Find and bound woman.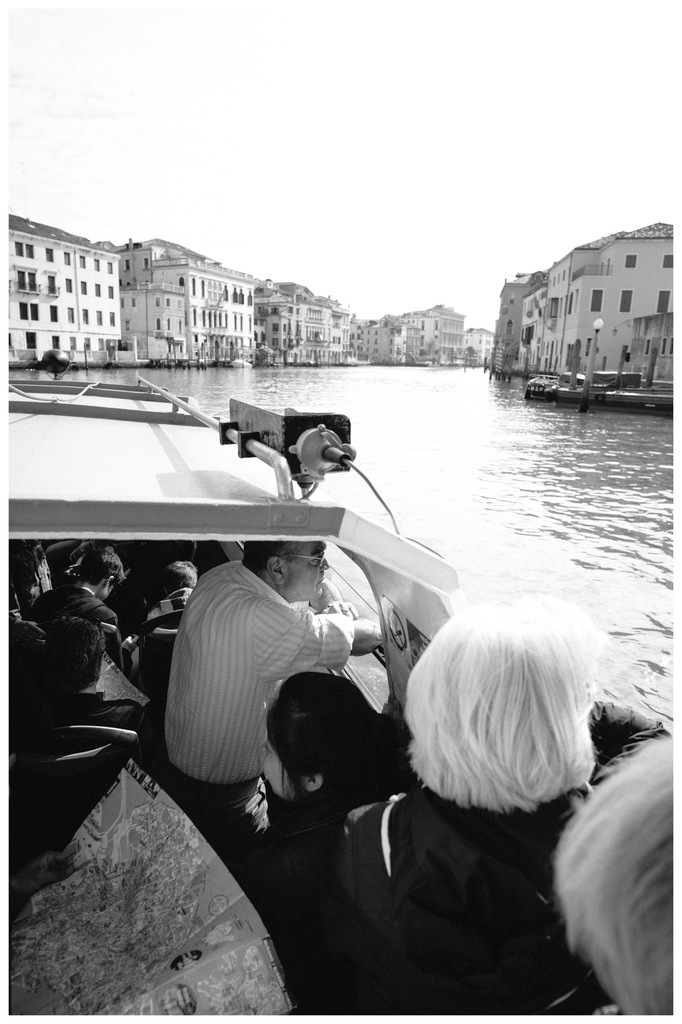
Bound: bbox(212, 678, 412, 1018).
